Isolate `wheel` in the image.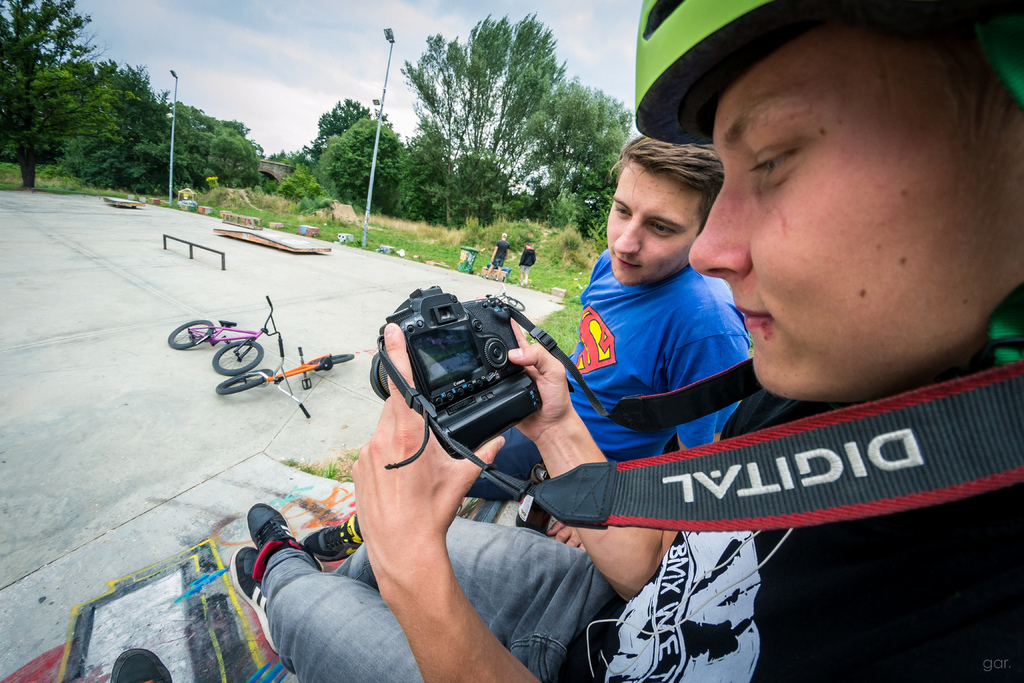
Isolated region: x1=214 y1=369 x2=271 y2=391.
